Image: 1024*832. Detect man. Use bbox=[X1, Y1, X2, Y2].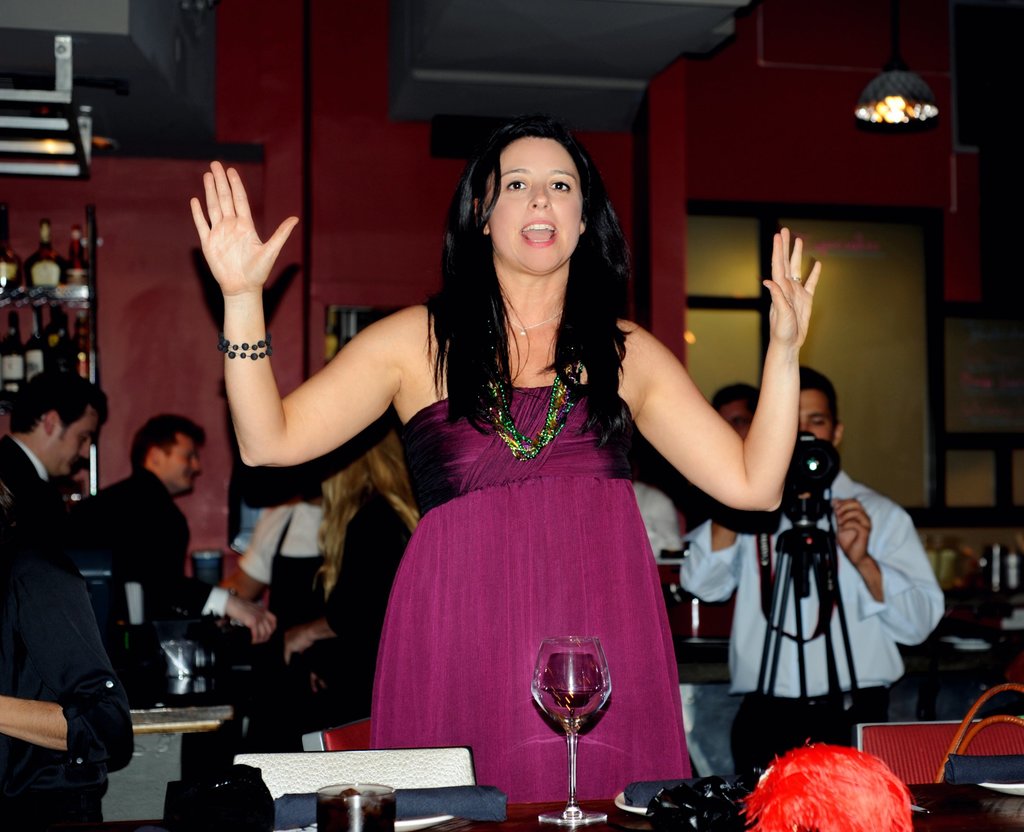
bbox=[0, 371, 111, 548].
